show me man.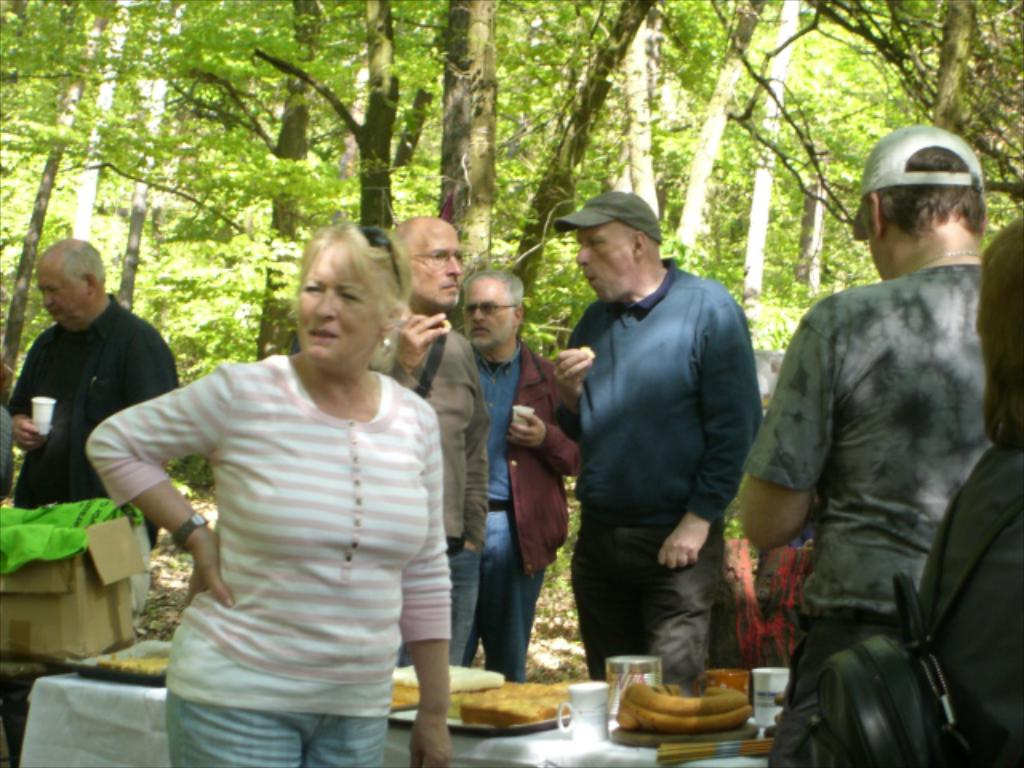
man is here: (371,221,486,662).
